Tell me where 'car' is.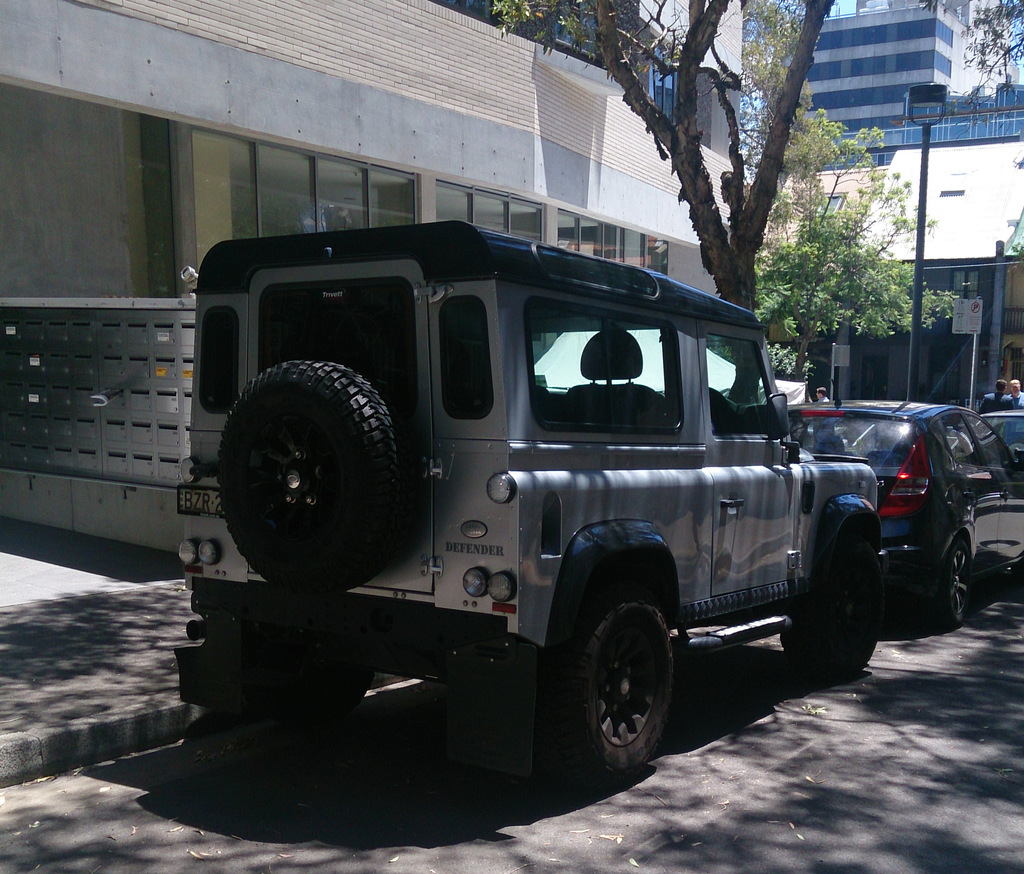
'car' is at box=[970, 413, 1017, 470].
